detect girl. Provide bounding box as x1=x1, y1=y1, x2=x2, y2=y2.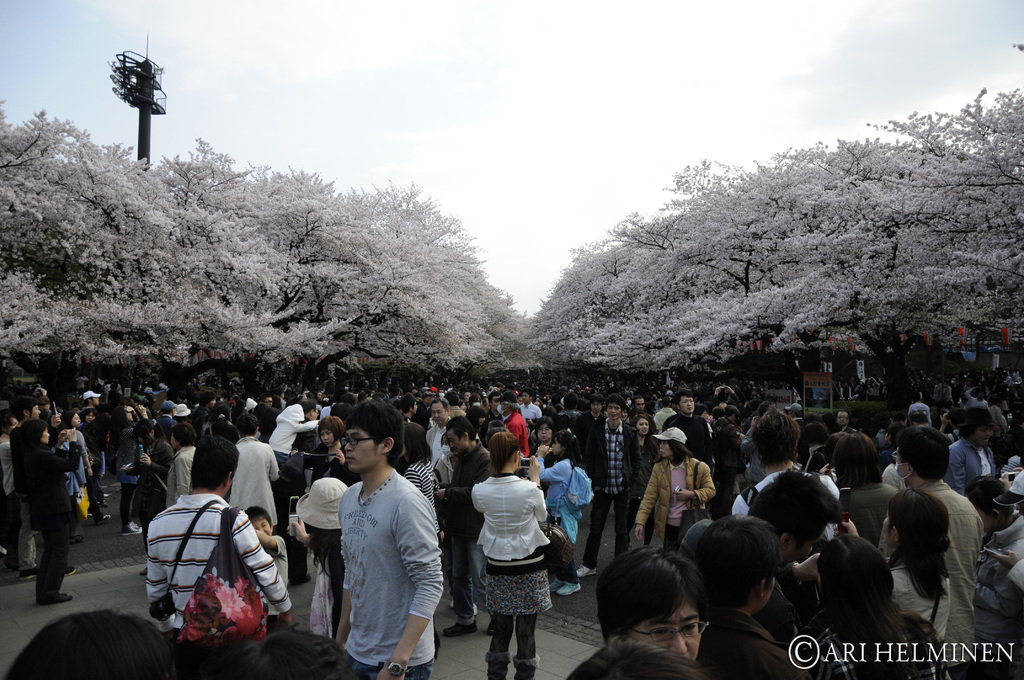
x1=398, y1=421, x2=440, y2=658.
